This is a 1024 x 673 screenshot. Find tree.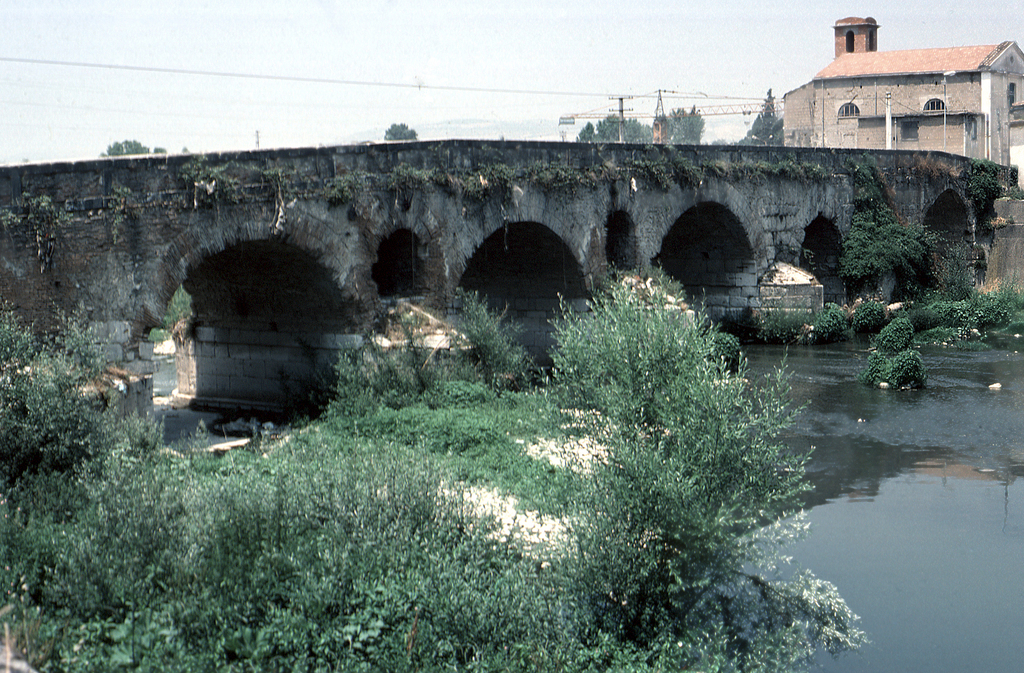
Bounding box: x1=97 y1=139 x2=172 y2=156.
